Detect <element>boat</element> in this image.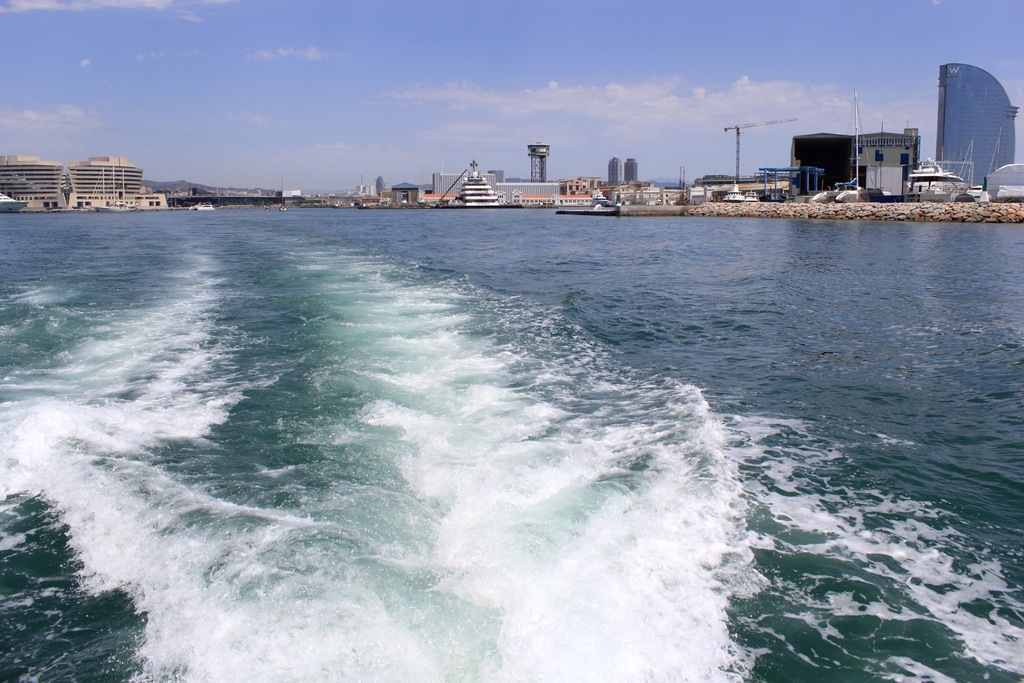
Detection: detection(90, 167, 141, 210).
